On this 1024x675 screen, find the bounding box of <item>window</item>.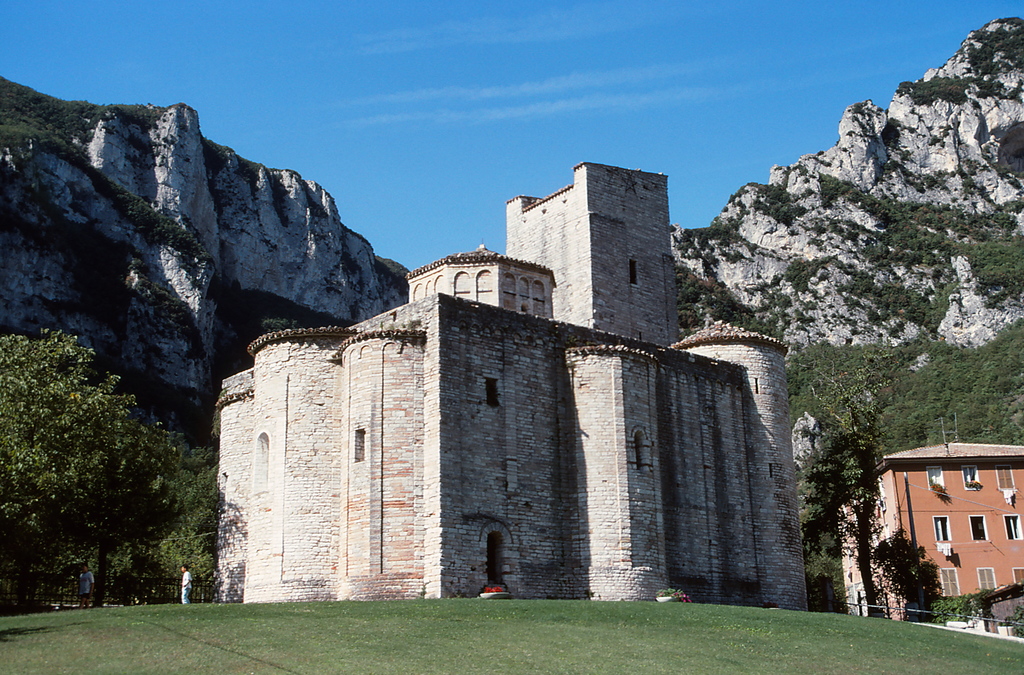
Bounding box: <region>484, 380, 499, 404</region>.
